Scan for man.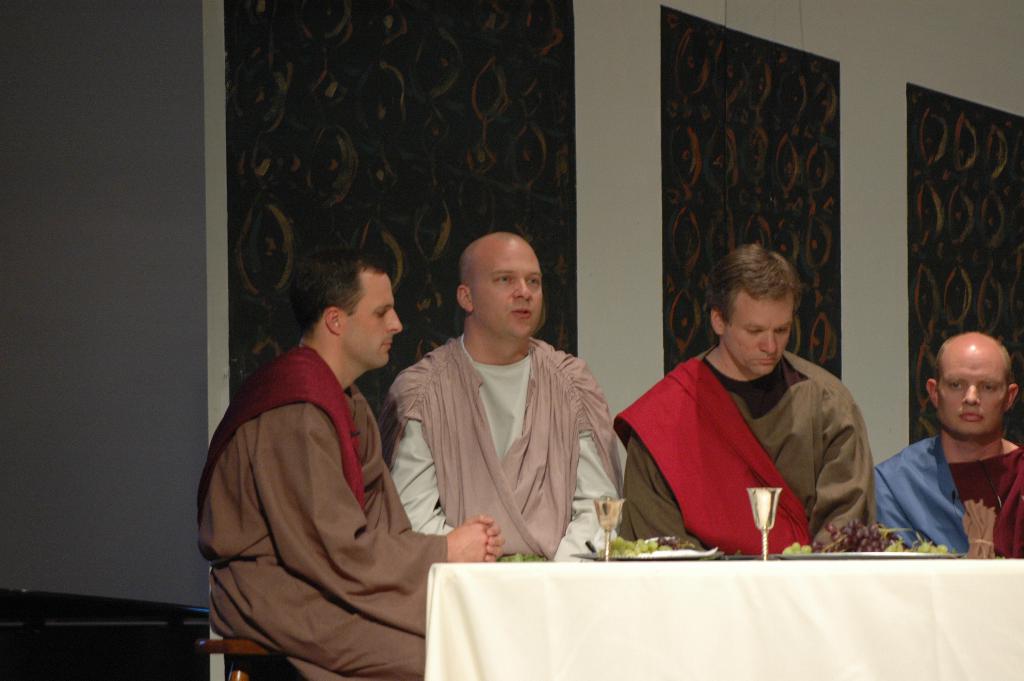
Scan result: [left=196, top=243, right=506, bottom=680].
